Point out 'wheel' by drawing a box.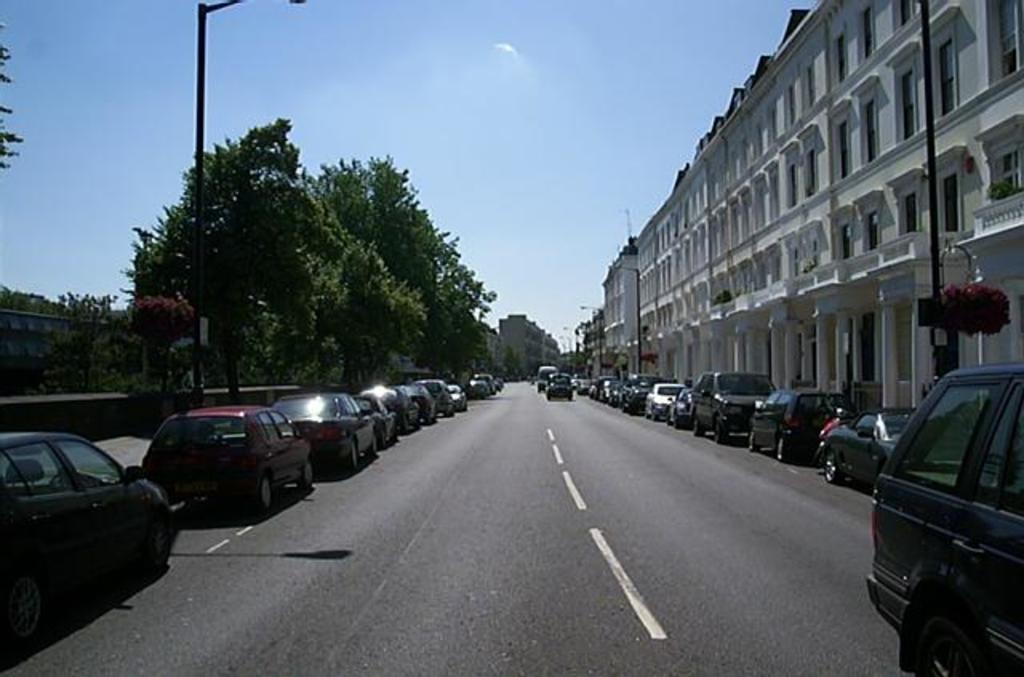
select_region(824, 451, 840, 482).
